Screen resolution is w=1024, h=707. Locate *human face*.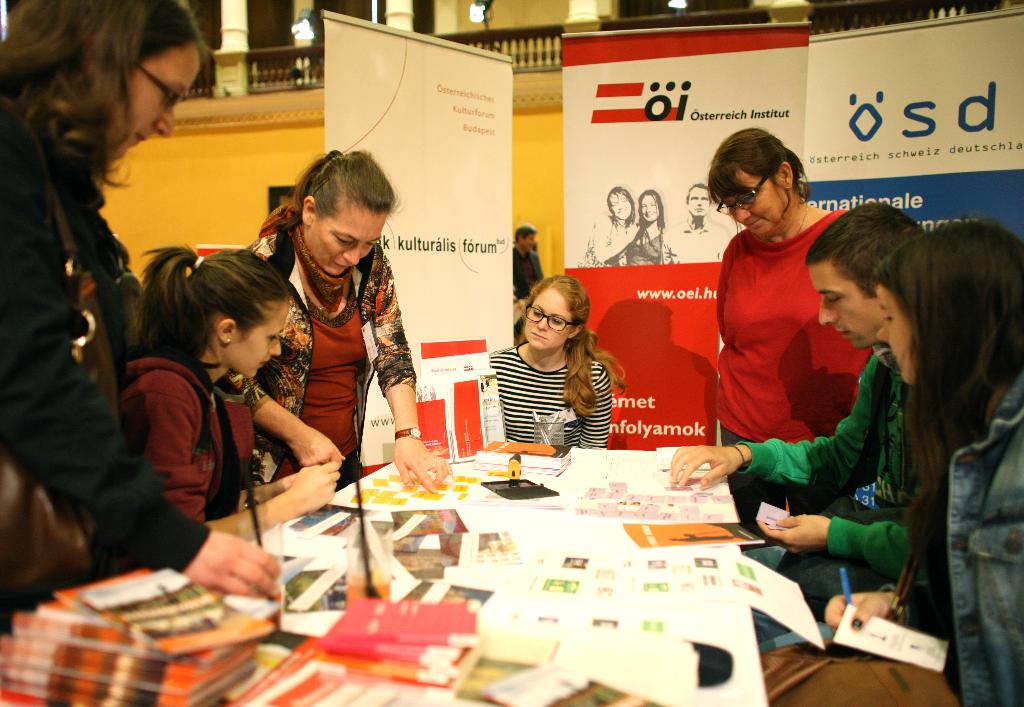
(877, 288, 915, 393).
